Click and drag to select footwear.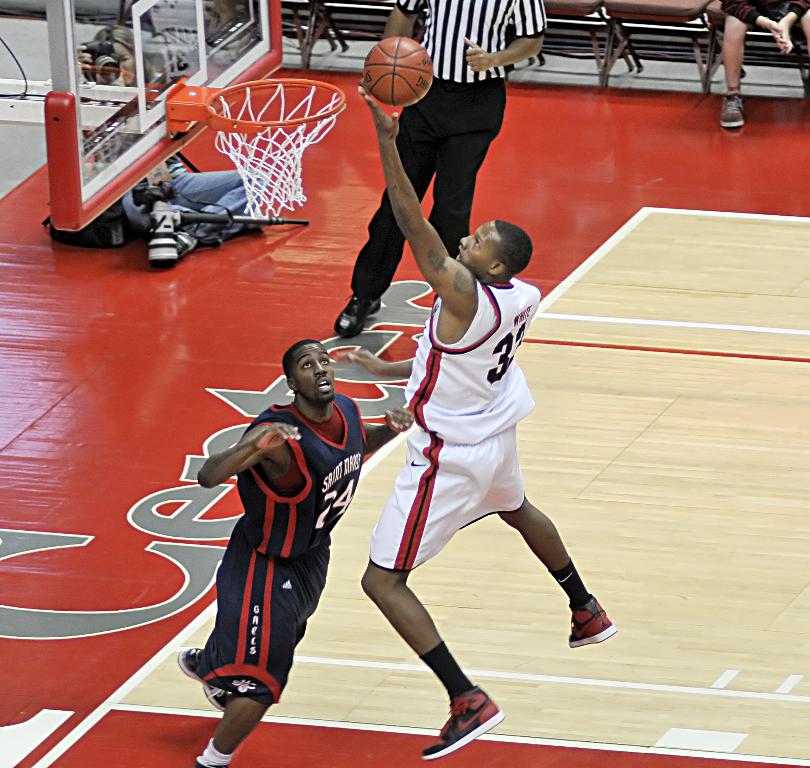
Selection: Rect(720, 94, 740, 131).
